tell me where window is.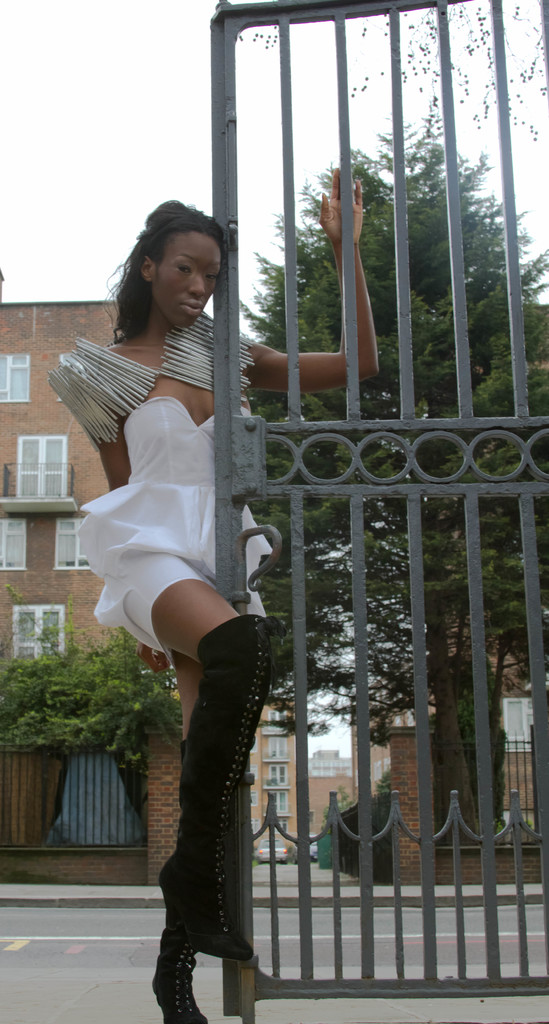
window is at bbox=(266, 790, 288, 811).
